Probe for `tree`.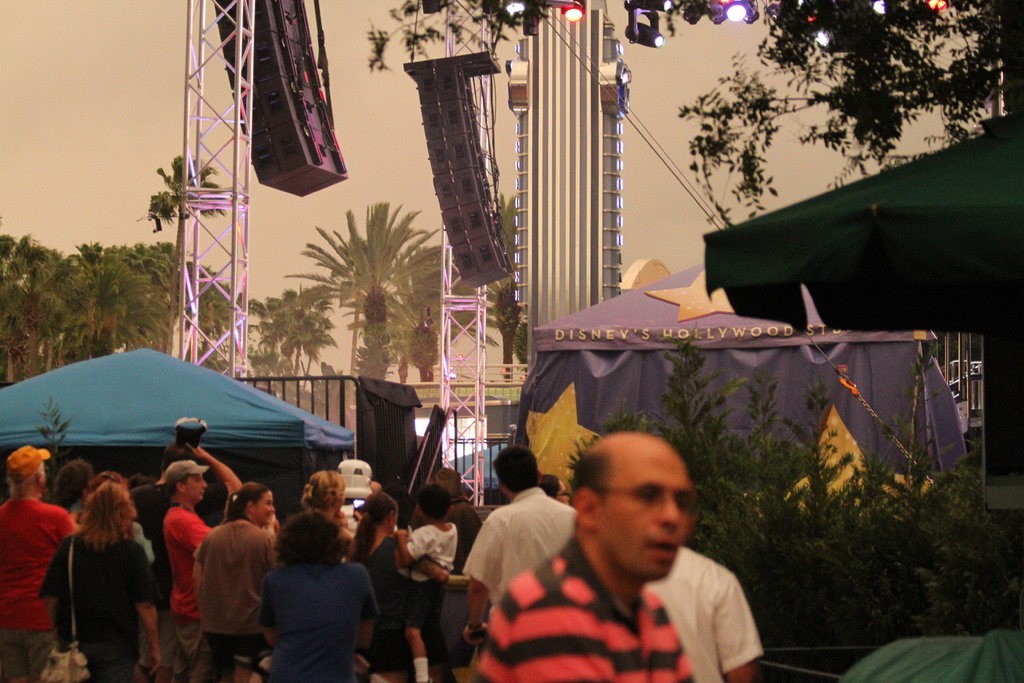
Probe result: {"left": 666, "top": 0, "right": 1023, "bottom": 243}.
